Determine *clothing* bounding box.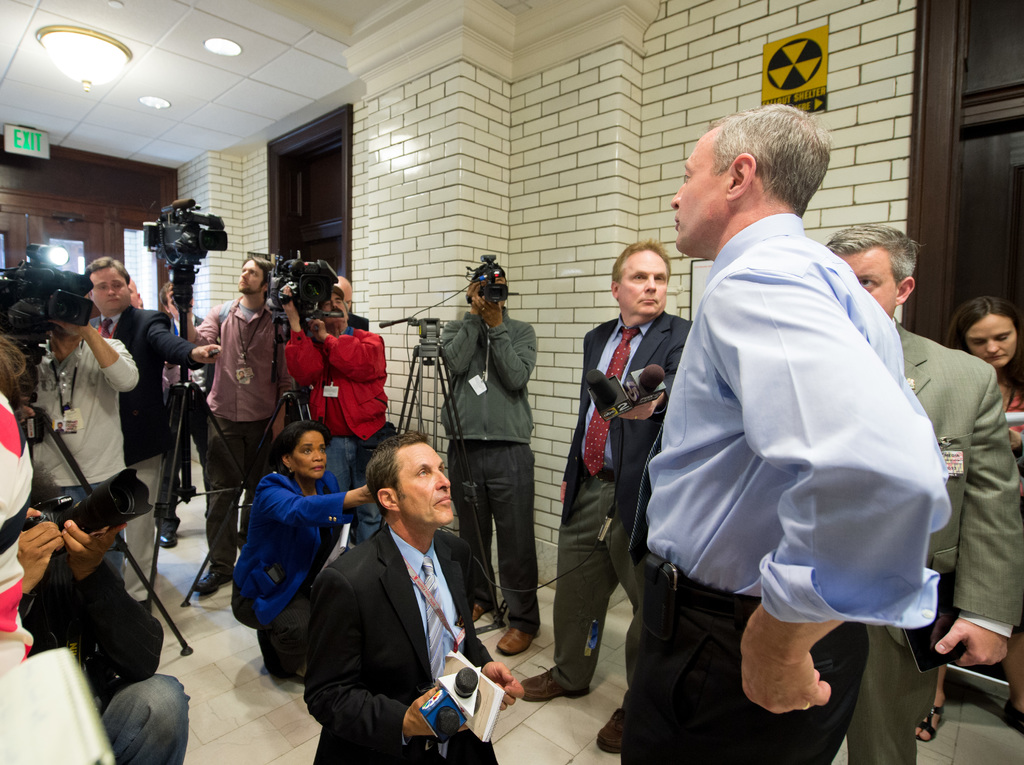
Determined: bbox(0, 386, 36, 657).
